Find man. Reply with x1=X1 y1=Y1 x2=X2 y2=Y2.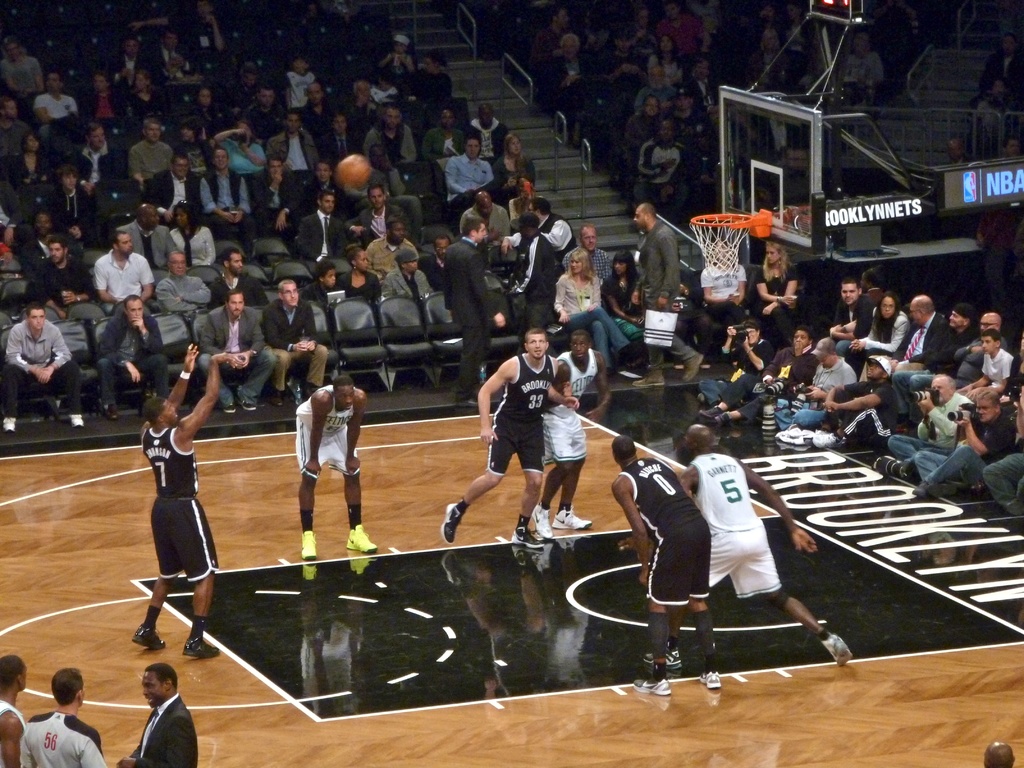
x1=822 y1=282 x2=878 y2=360.
